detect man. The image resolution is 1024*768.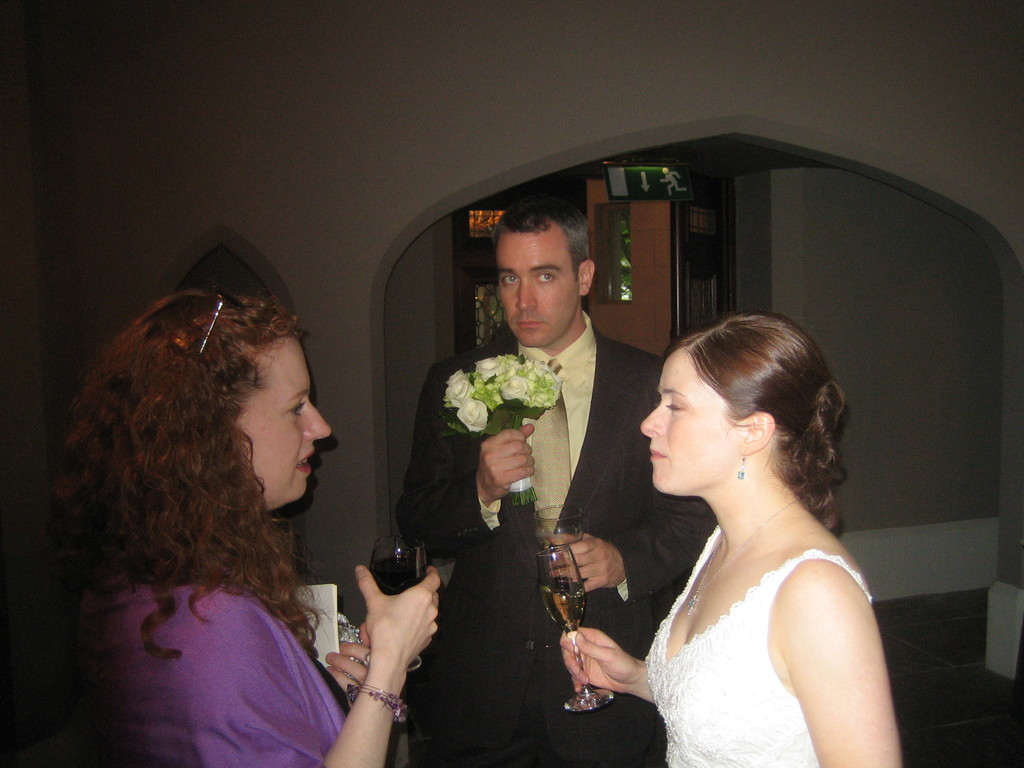
rect(417, 214, 639, 710).
